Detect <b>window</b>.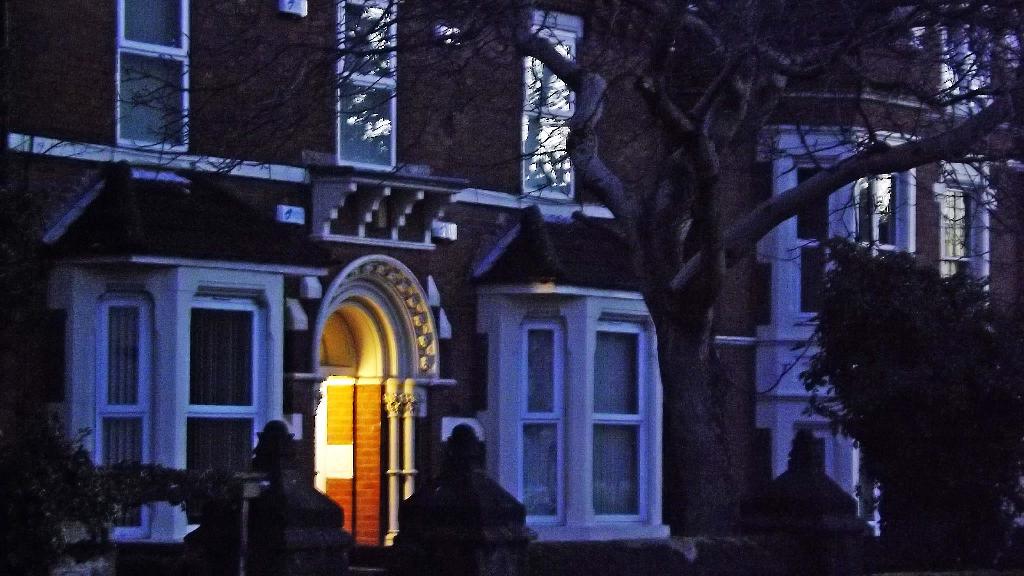
Detected at 337, 0, 395, 172.
